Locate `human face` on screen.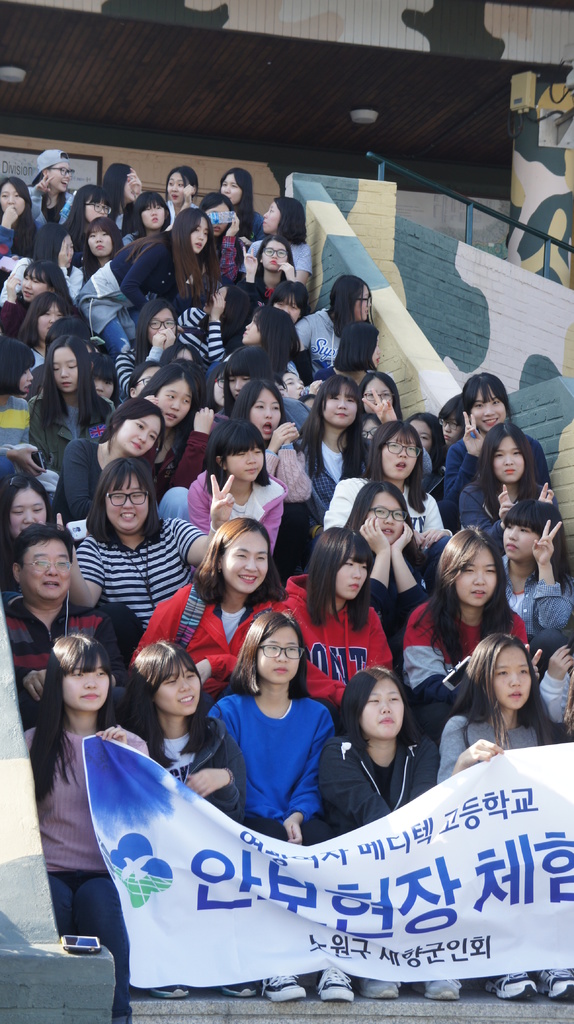
On screen at 95 378 112 402.
